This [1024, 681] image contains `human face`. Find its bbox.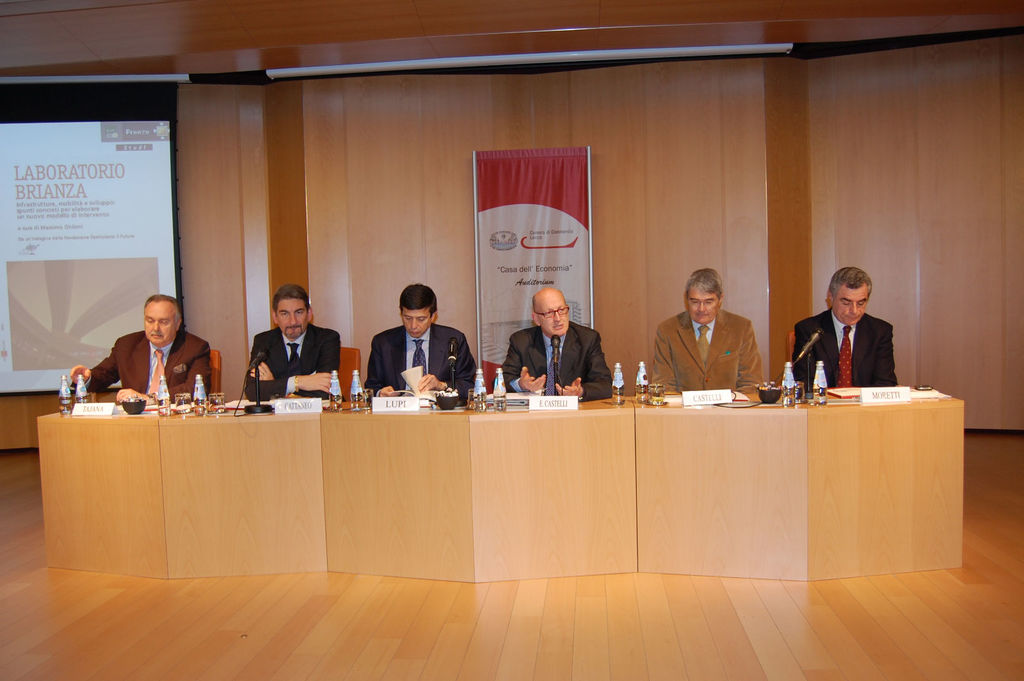
BBox(147, 303, 177, 346).
